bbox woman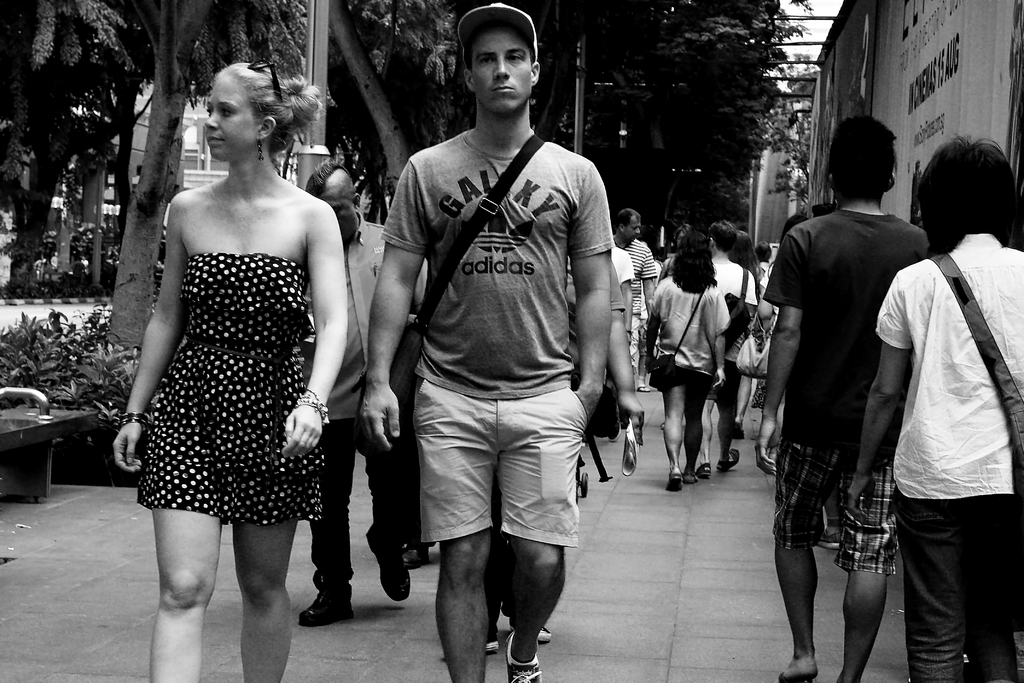
(x1=646, y1=232, x2=731, y2=491)
